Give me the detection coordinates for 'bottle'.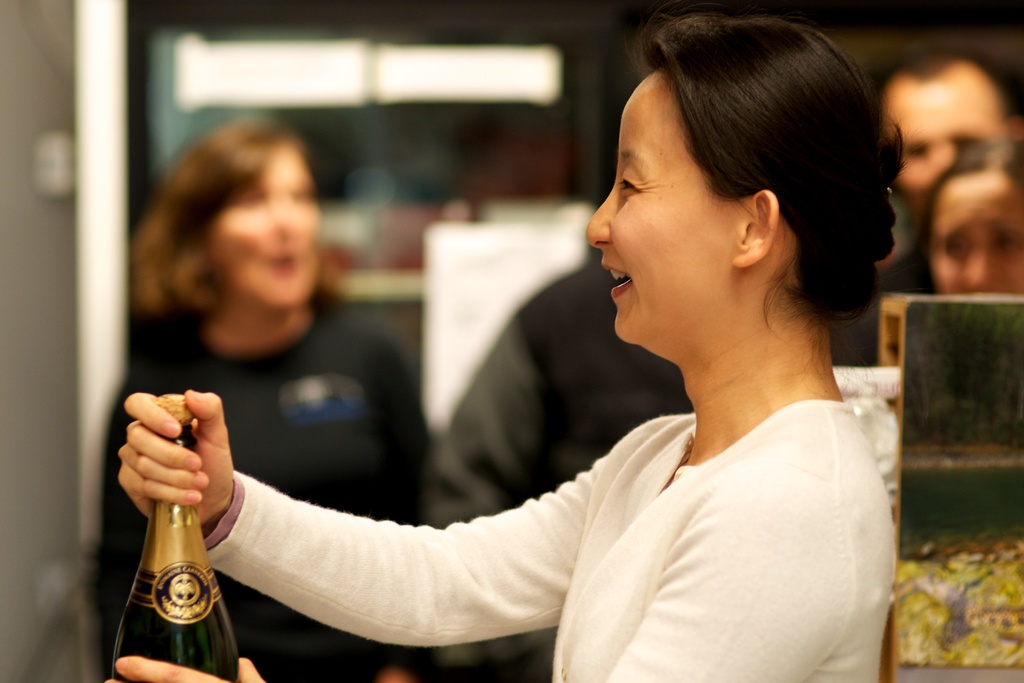
[114, 393, 240, 682].
